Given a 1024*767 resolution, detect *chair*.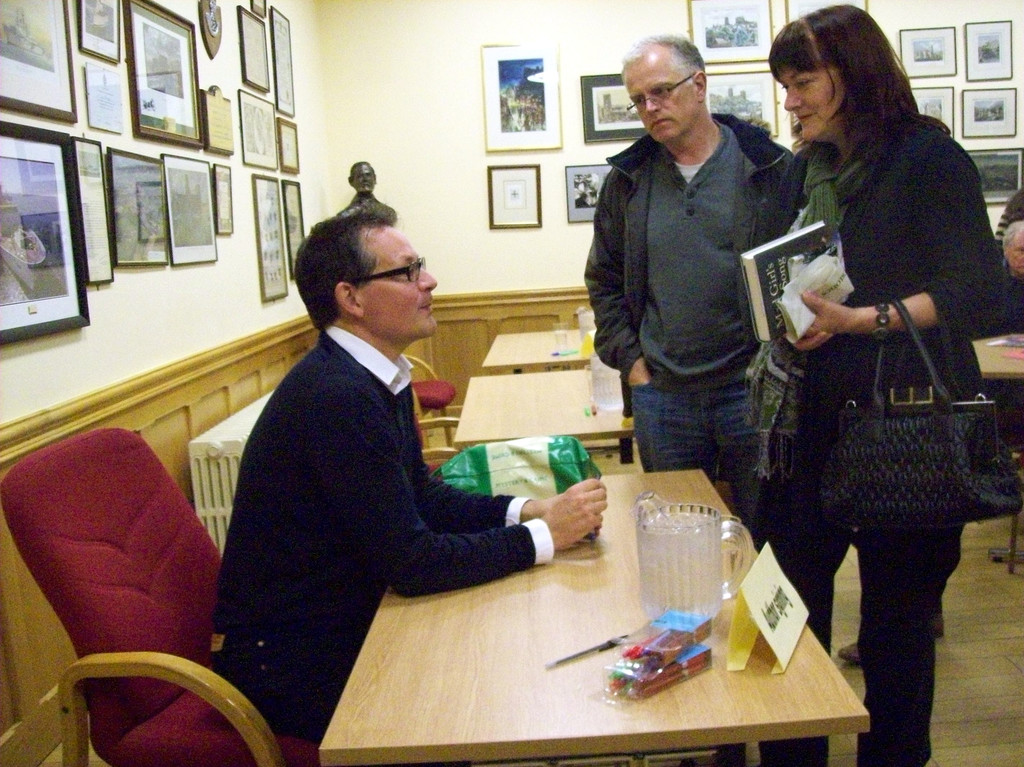
x1=406, y1=387, x2=461, y2=472.
